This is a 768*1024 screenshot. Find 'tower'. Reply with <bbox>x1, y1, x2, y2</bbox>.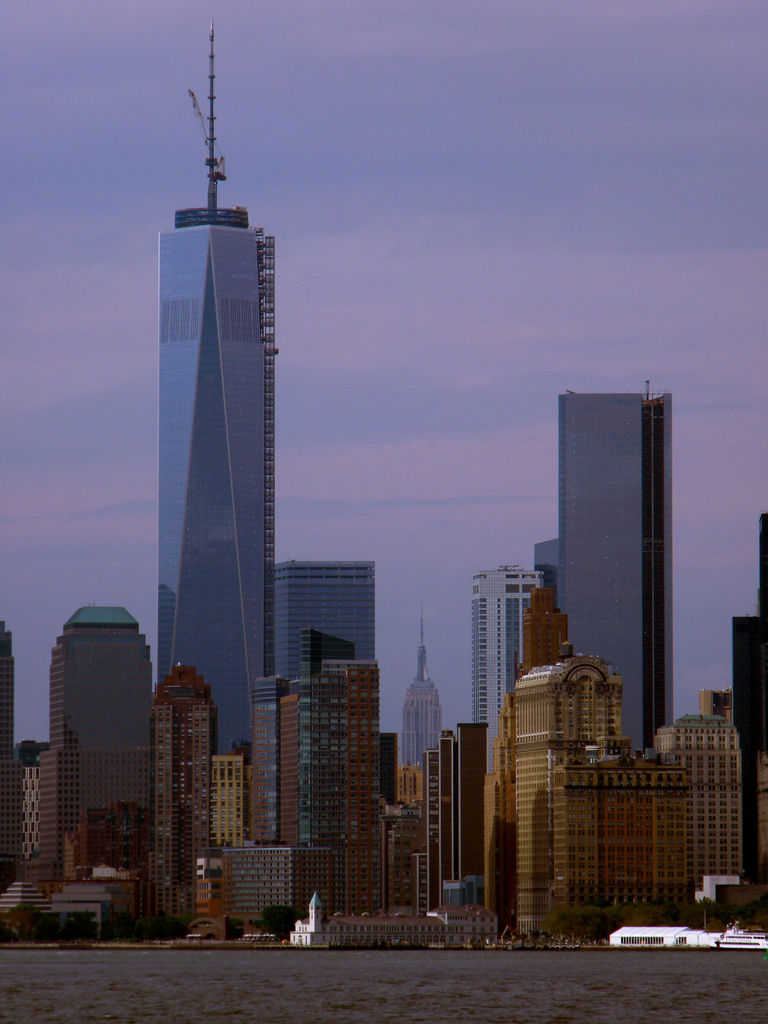
<bbox>147, 662, 213, 916</bbox>.
